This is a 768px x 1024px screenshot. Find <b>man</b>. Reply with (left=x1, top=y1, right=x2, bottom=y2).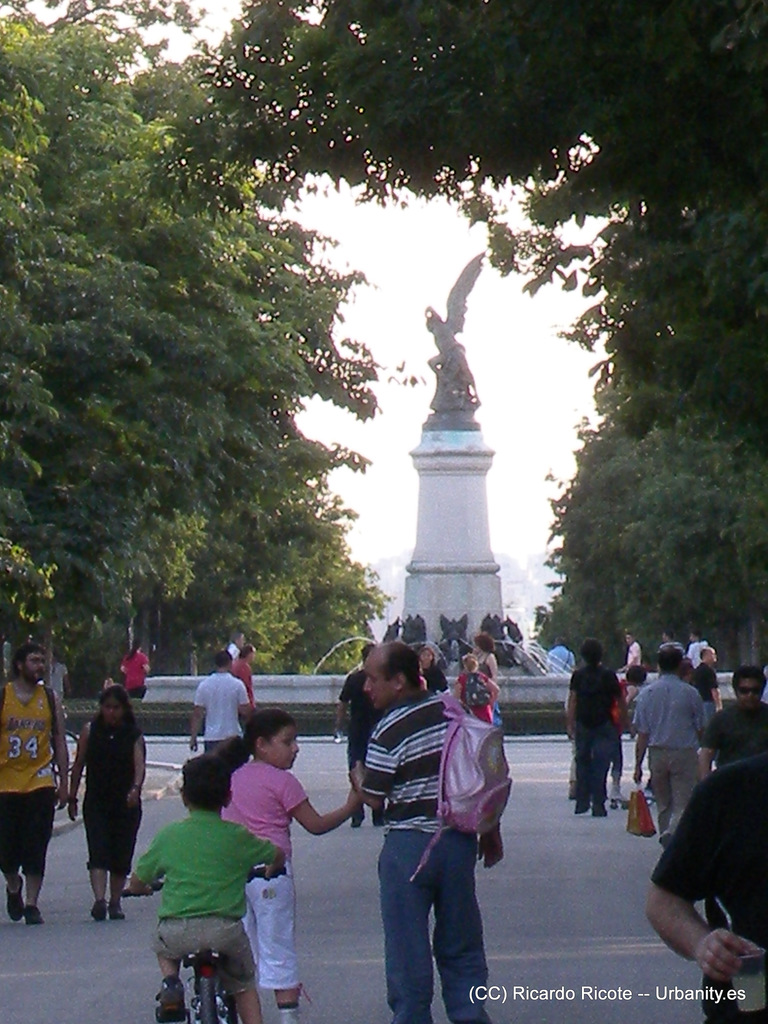
(left=340, top=630, right=529, bottom=1002).
